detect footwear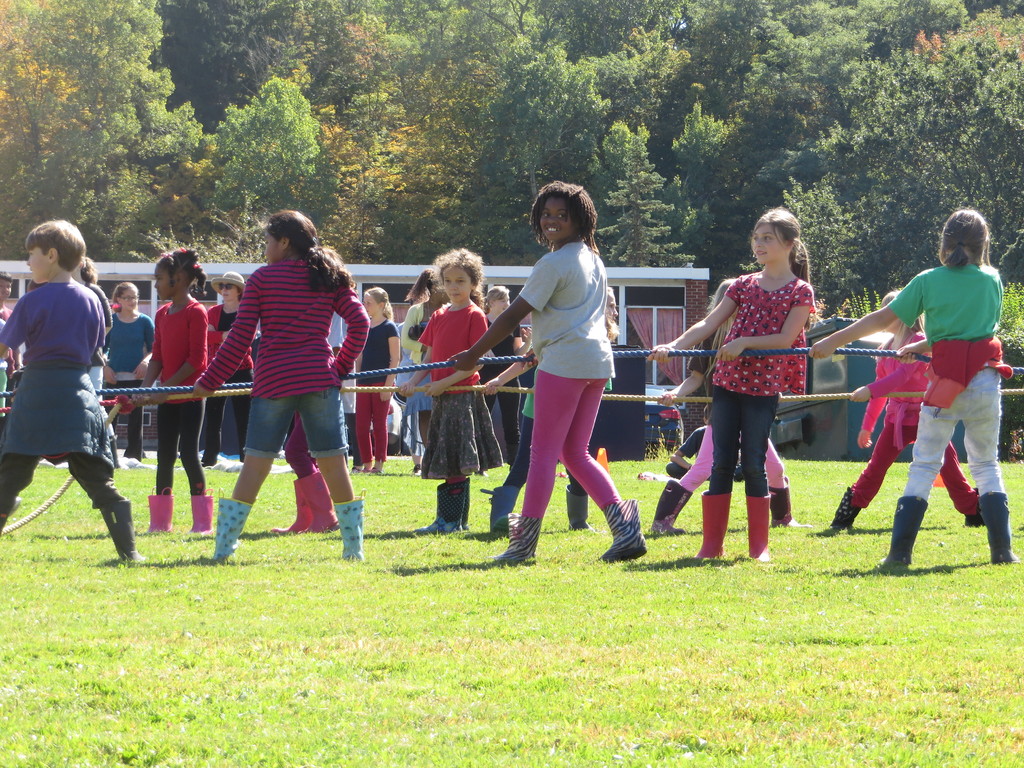
(334,491,363,560)
